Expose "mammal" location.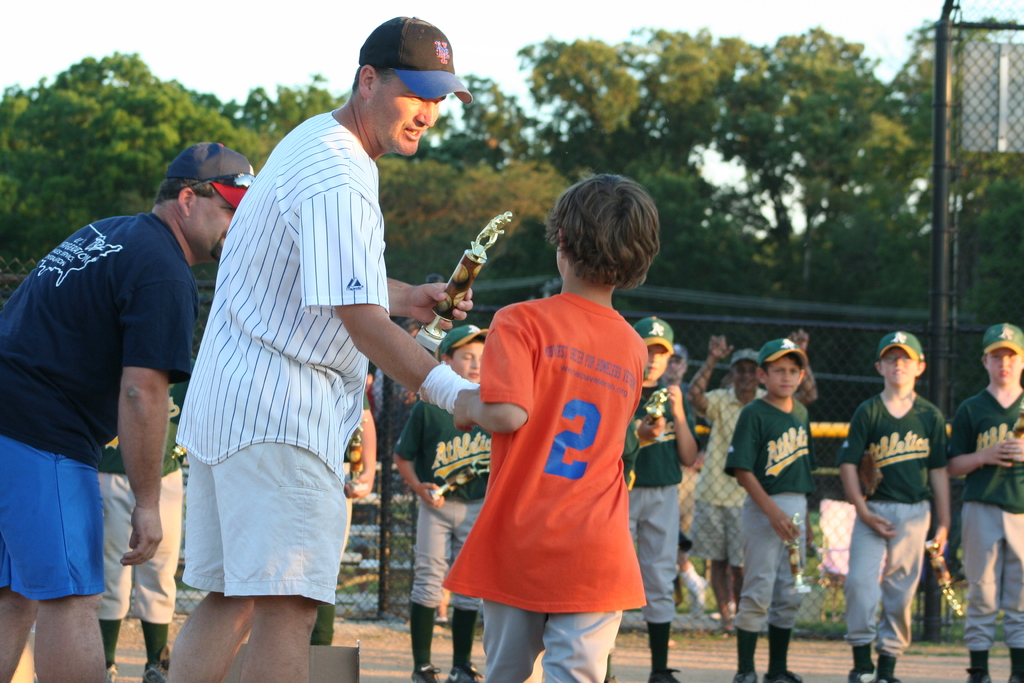
Exposed at (left=310, top=389, right=378, bottom=645).
